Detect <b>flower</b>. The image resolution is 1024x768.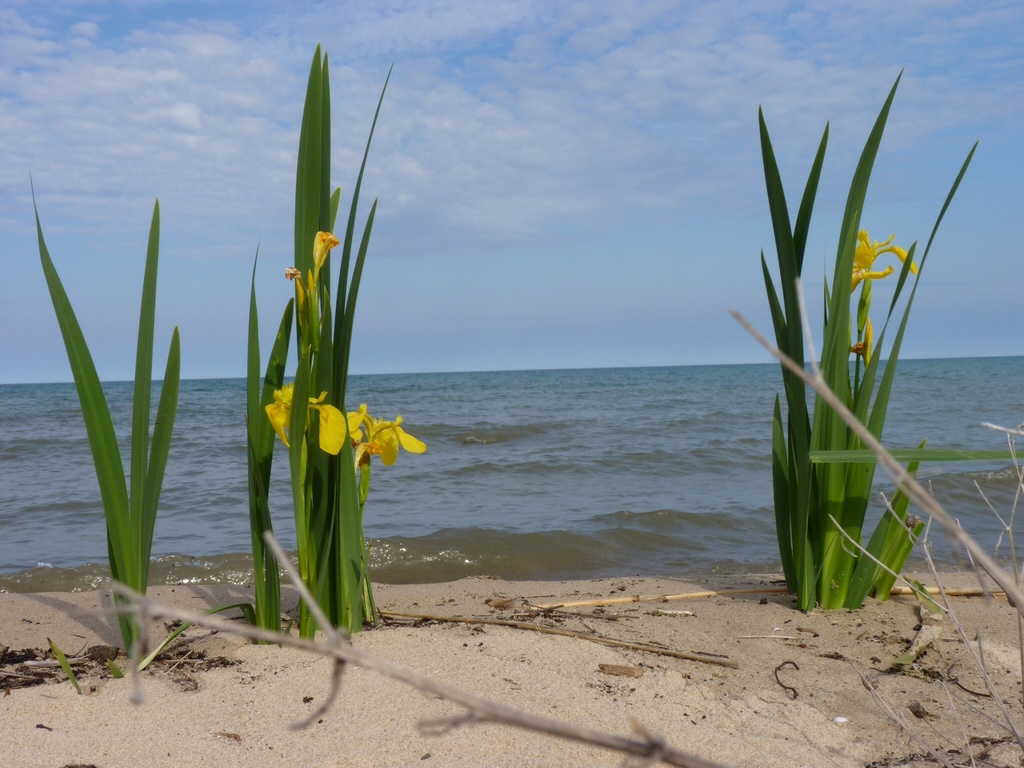
bbox=[343, 397, 432, 484].
